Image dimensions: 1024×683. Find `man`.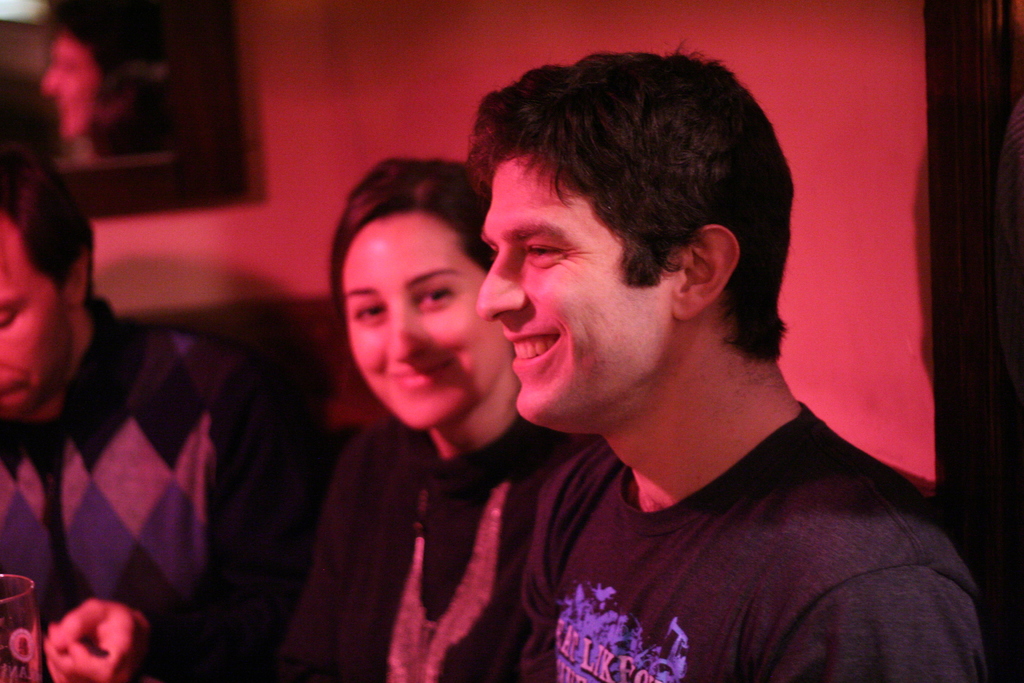
bbox=(460, 30, 995, 682).
